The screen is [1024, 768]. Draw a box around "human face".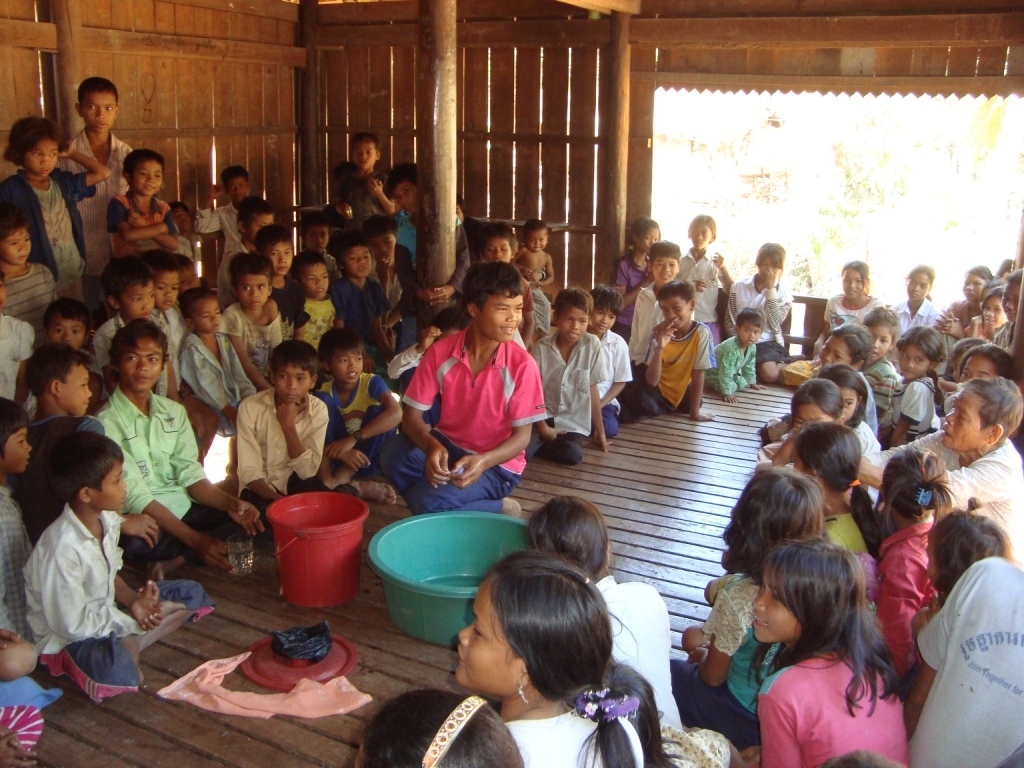
<box>958,356,995,383</box>.
